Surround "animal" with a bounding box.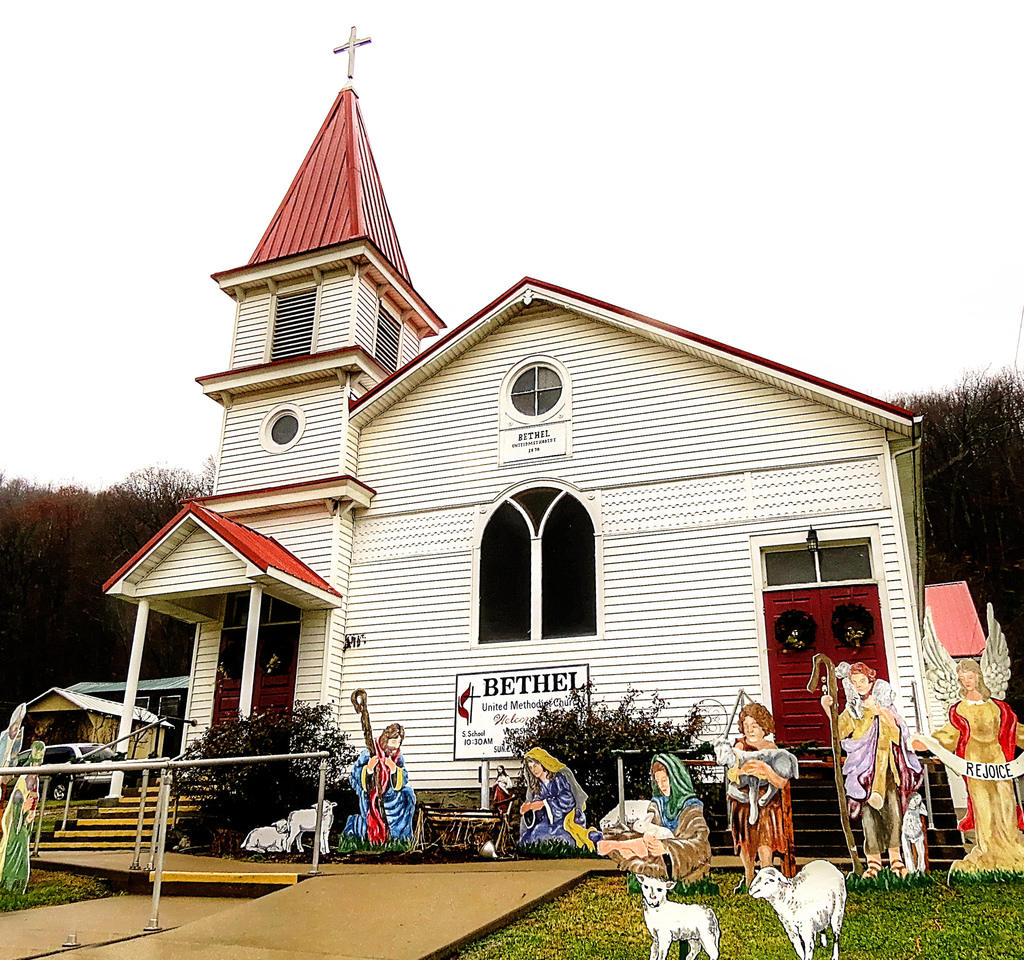
[744, 859, 852, 959].
